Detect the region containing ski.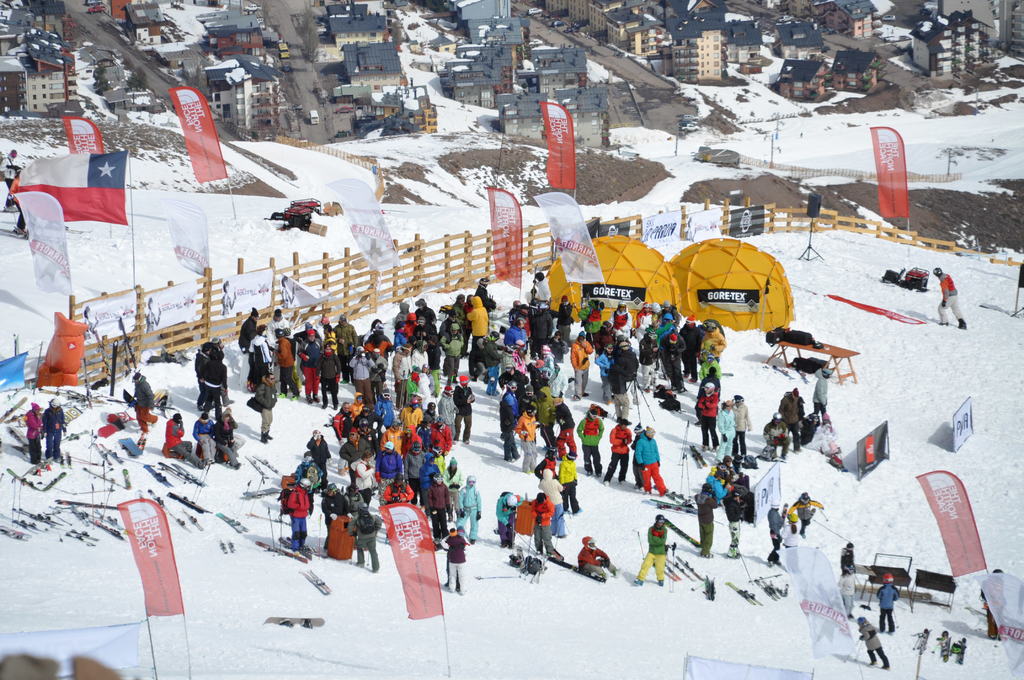
left=215, top=537, right=228, bottom=555.
